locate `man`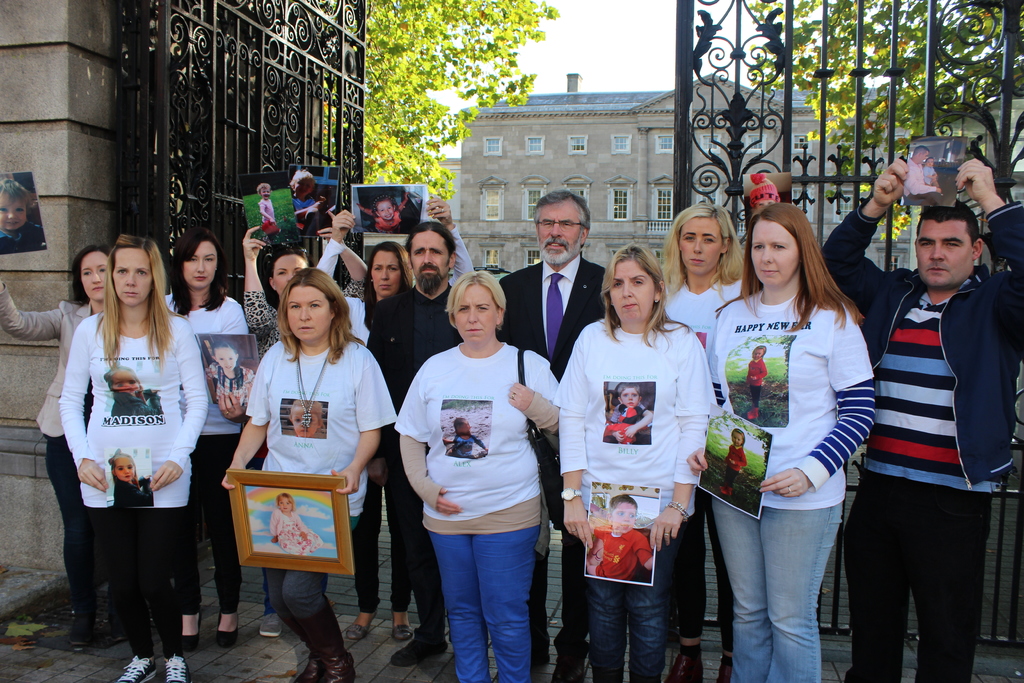
bbox(847, 165, 1008, 670)
